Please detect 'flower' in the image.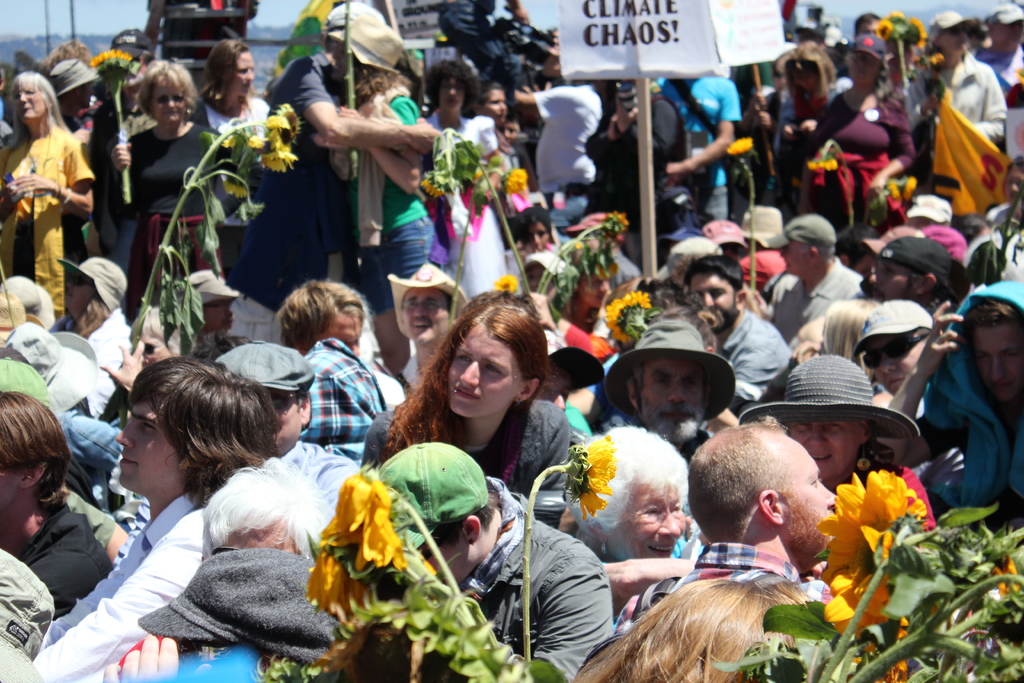
[left=724, top=135, right=753, bottom=156].
